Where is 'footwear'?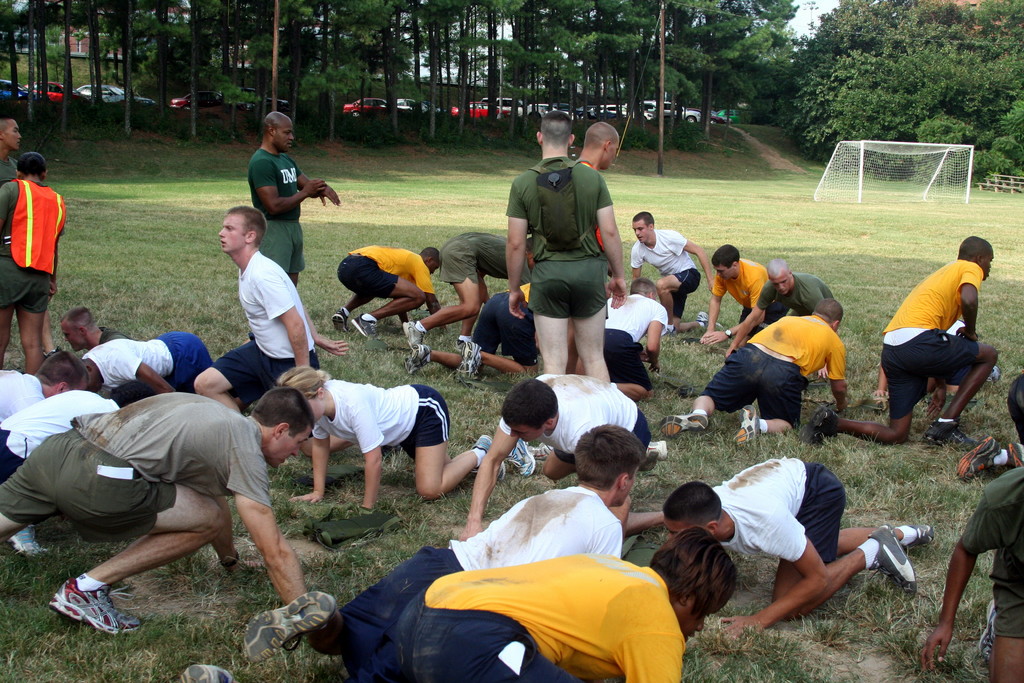
region(925, 416, 971, 452).
